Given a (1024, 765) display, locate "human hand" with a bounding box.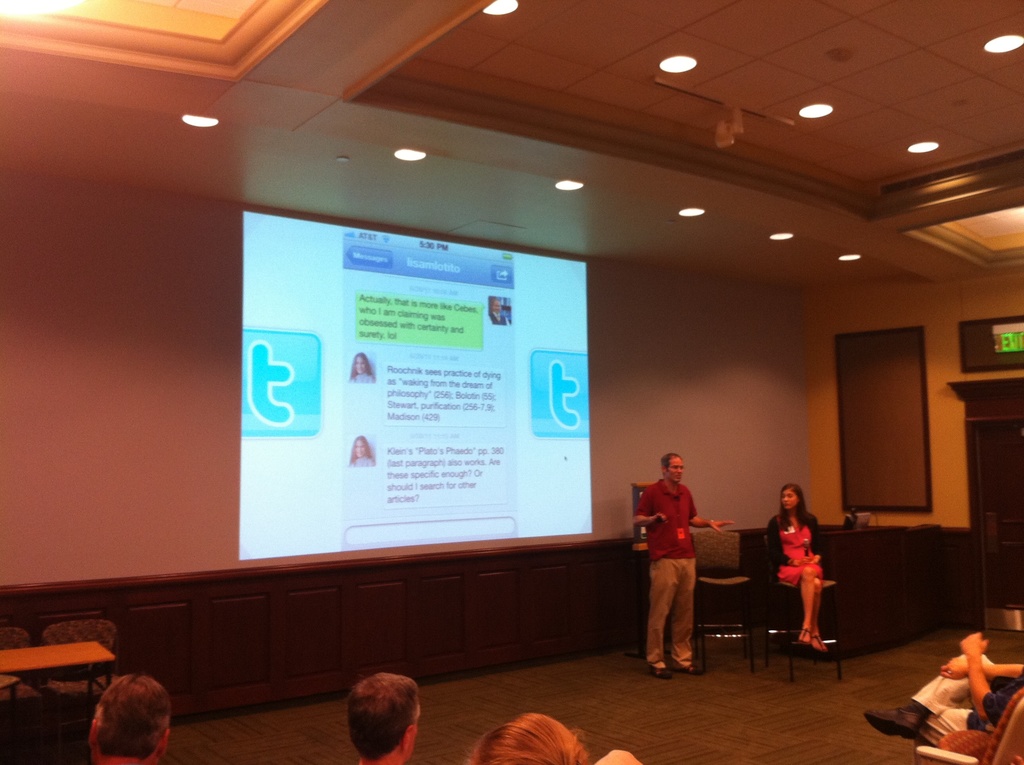
Located: [x1=710, y1=519, x2=734, y2=532].
